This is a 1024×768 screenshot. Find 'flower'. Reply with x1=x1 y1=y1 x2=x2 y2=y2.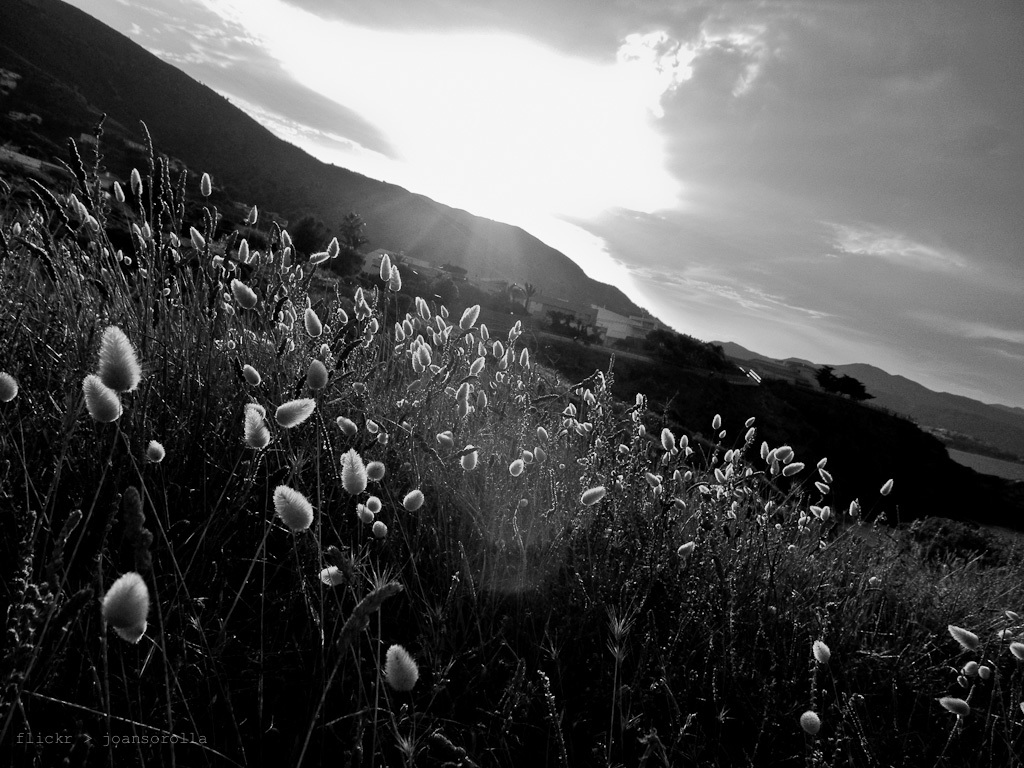
x1=95 y1=318 x2=147 y2=394.
